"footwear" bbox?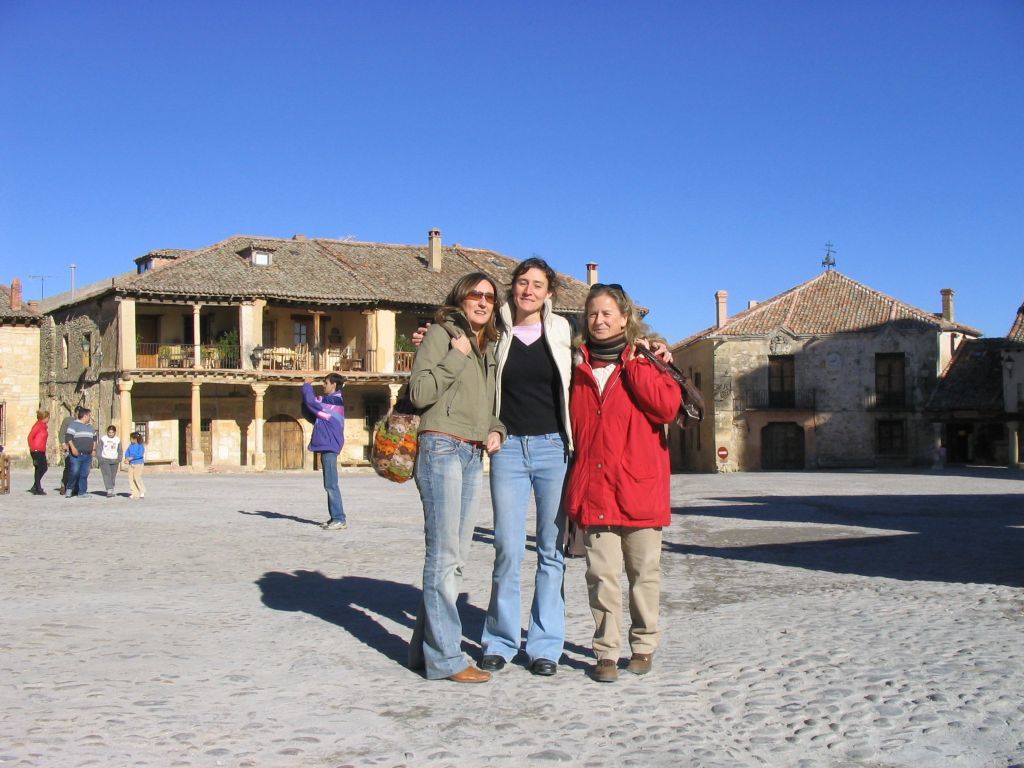
480:645:513:674
